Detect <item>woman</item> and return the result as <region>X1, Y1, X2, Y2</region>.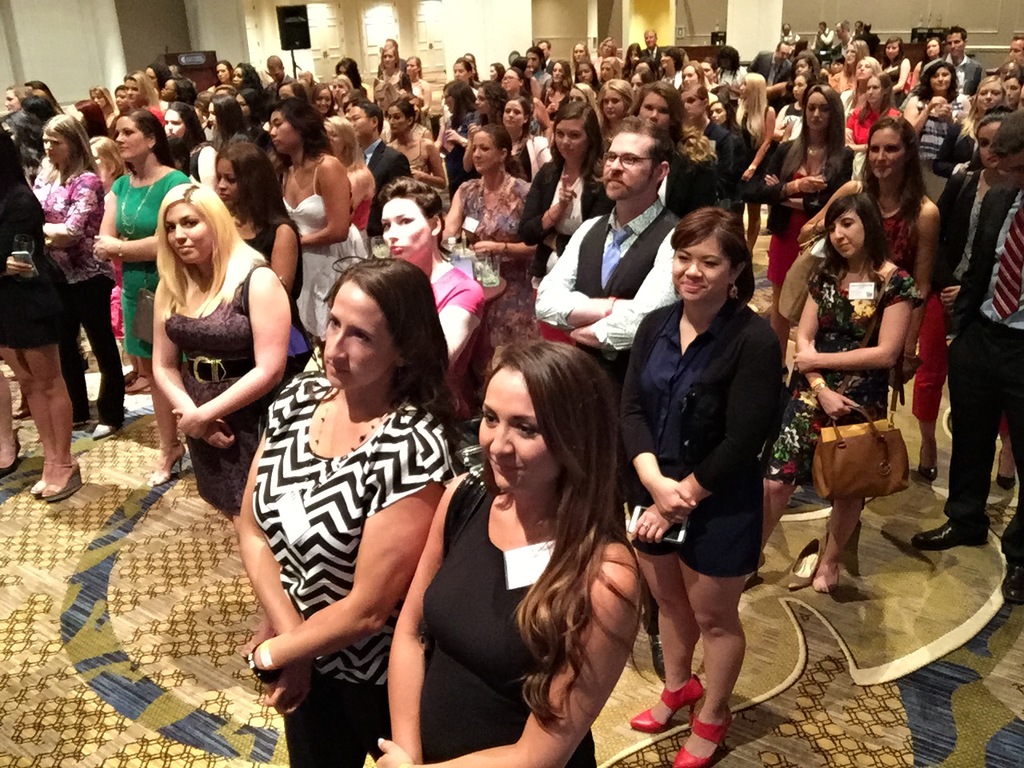
<region>310, 80, 334, 114</region>.
